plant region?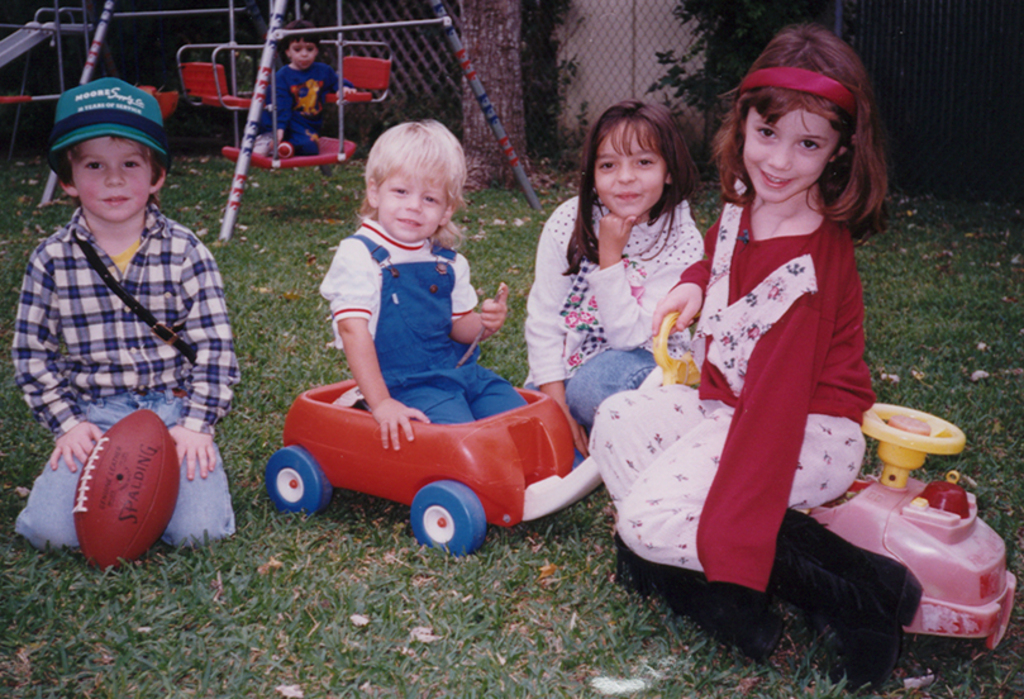
353:493:410:532
